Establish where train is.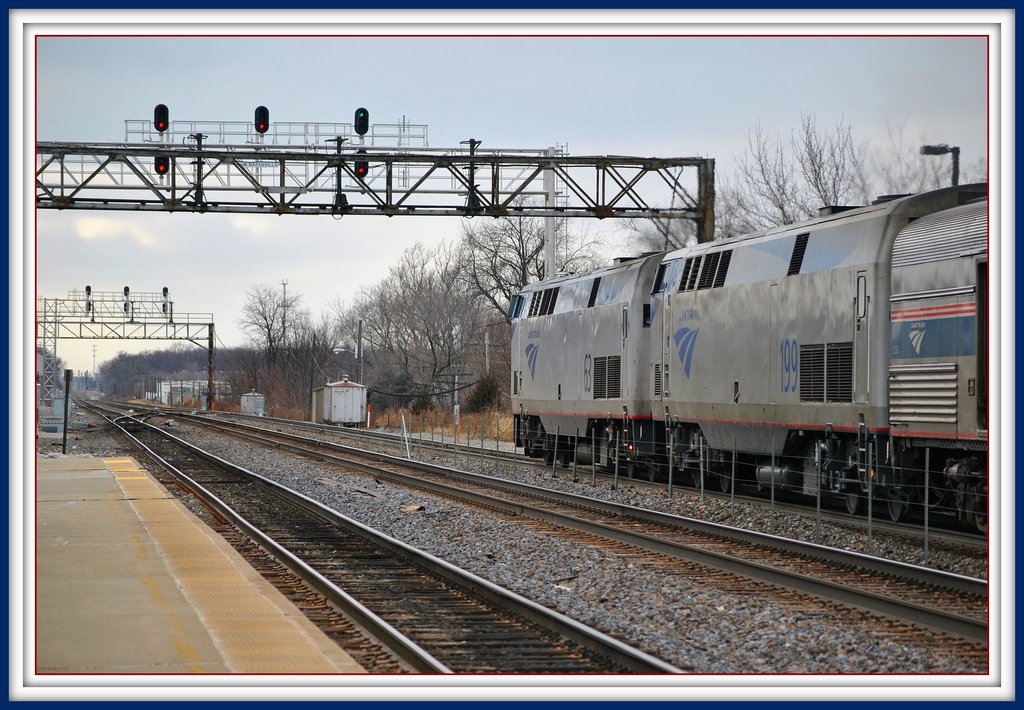
Established at box=[508, 177, 1000, 545].
